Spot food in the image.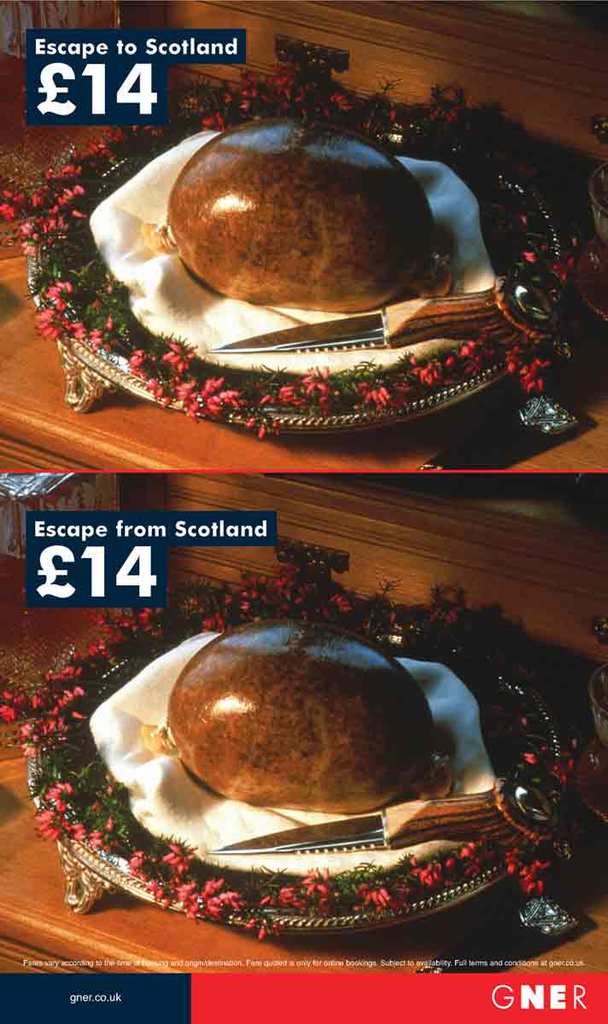
food found at crop(167, 122, 473, 304).
